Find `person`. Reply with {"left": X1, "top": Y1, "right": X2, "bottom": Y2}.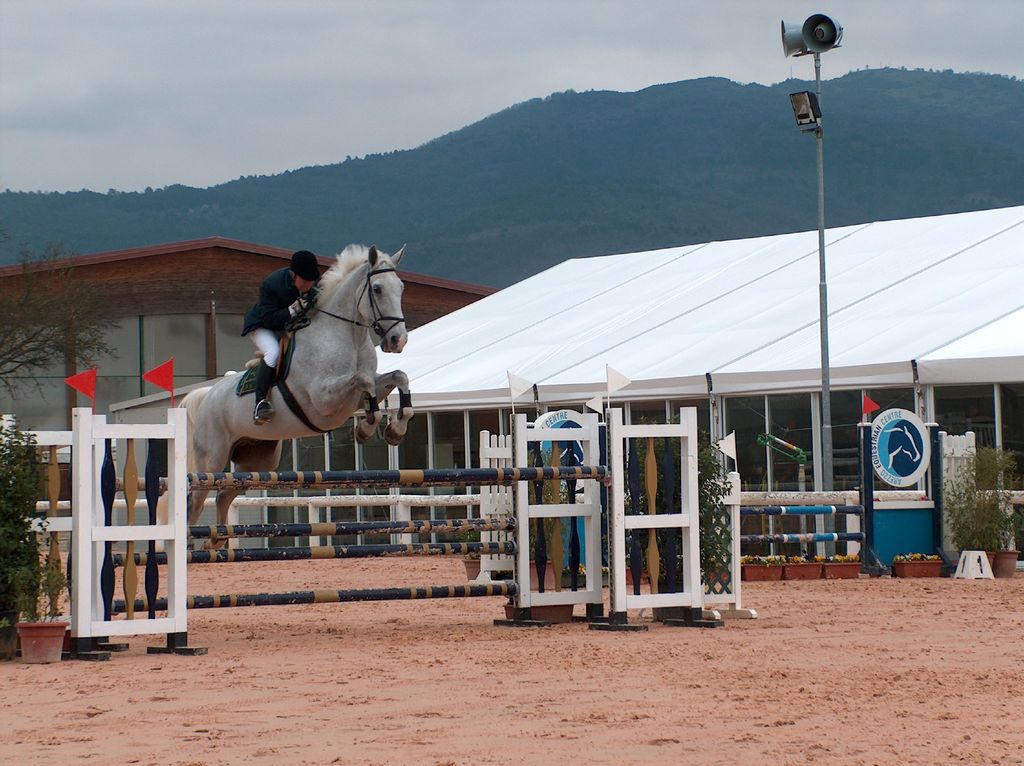
{"left": 237, "top": 245, "right": 324, "bottom": 426}.
